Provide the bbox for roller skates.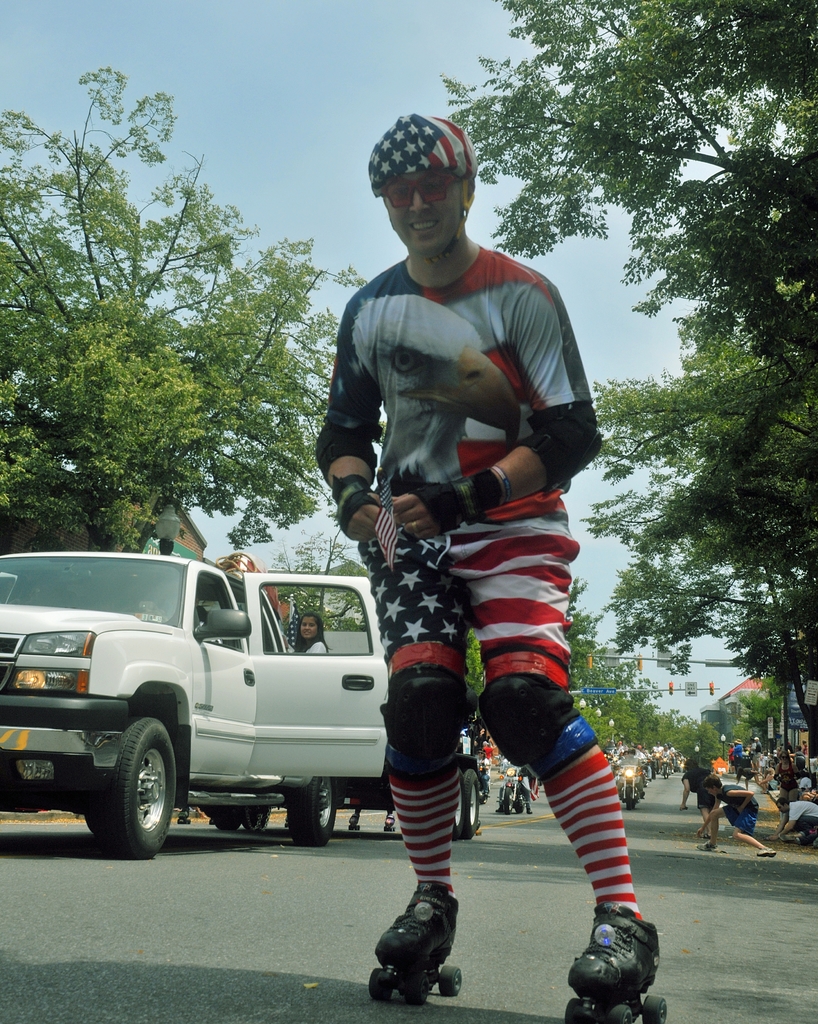
[left=175, top=806, right=189, bottom=829].
